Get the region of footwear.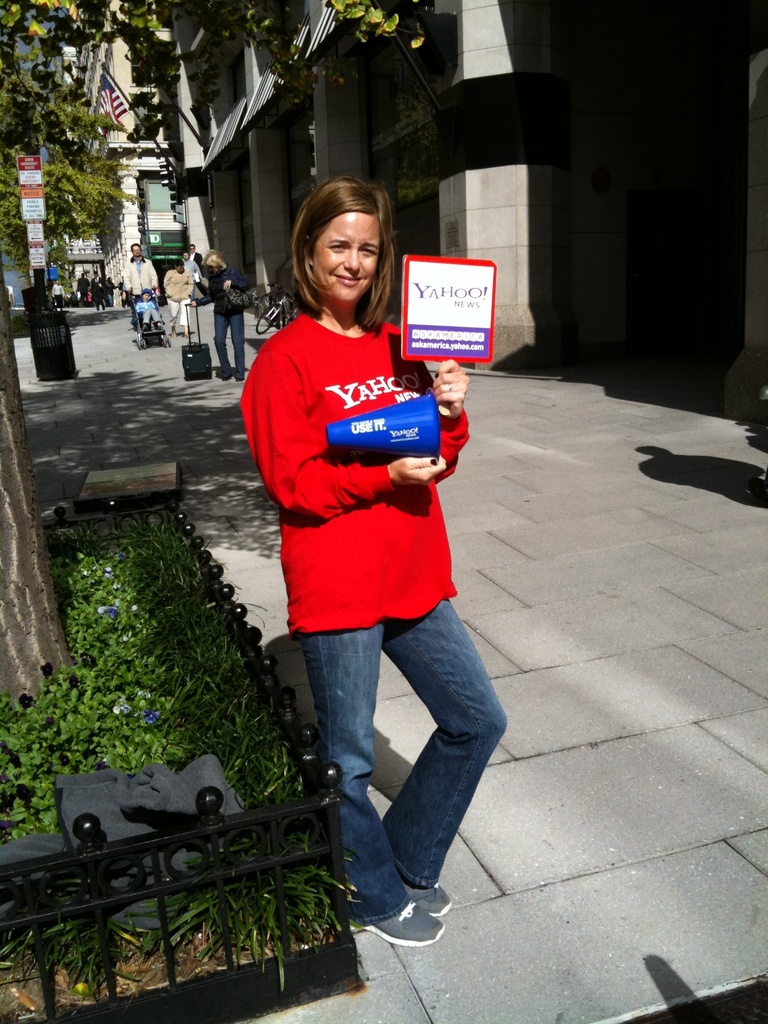
bbox=[348, 889, 440, 941].
